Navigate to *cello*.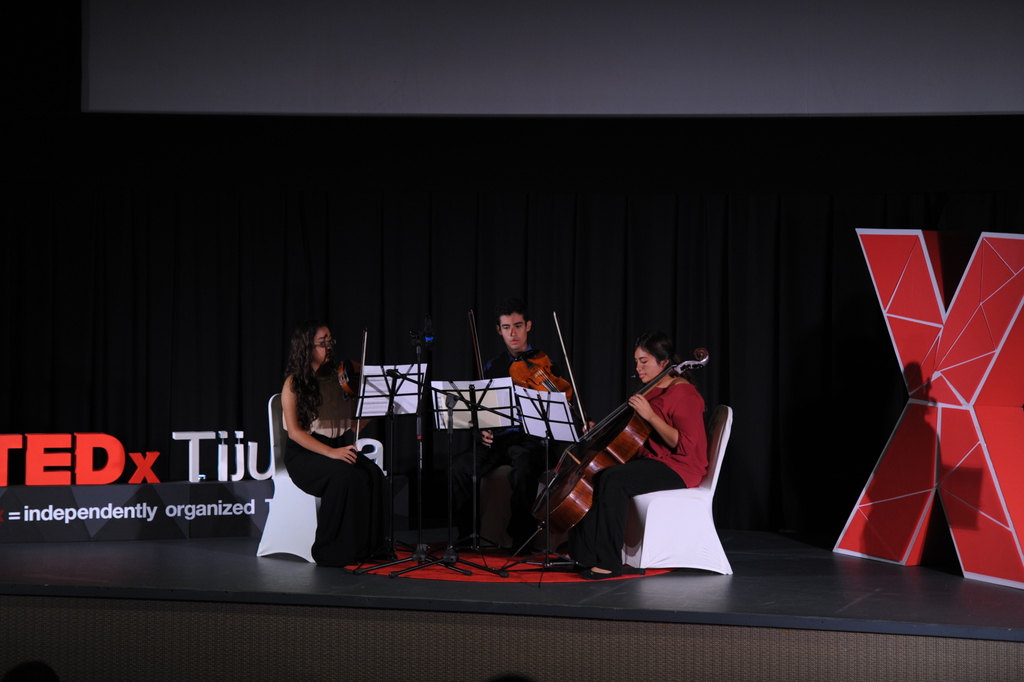
Navigation target: [x1=473, y1=311, x2=582, y2=440].
